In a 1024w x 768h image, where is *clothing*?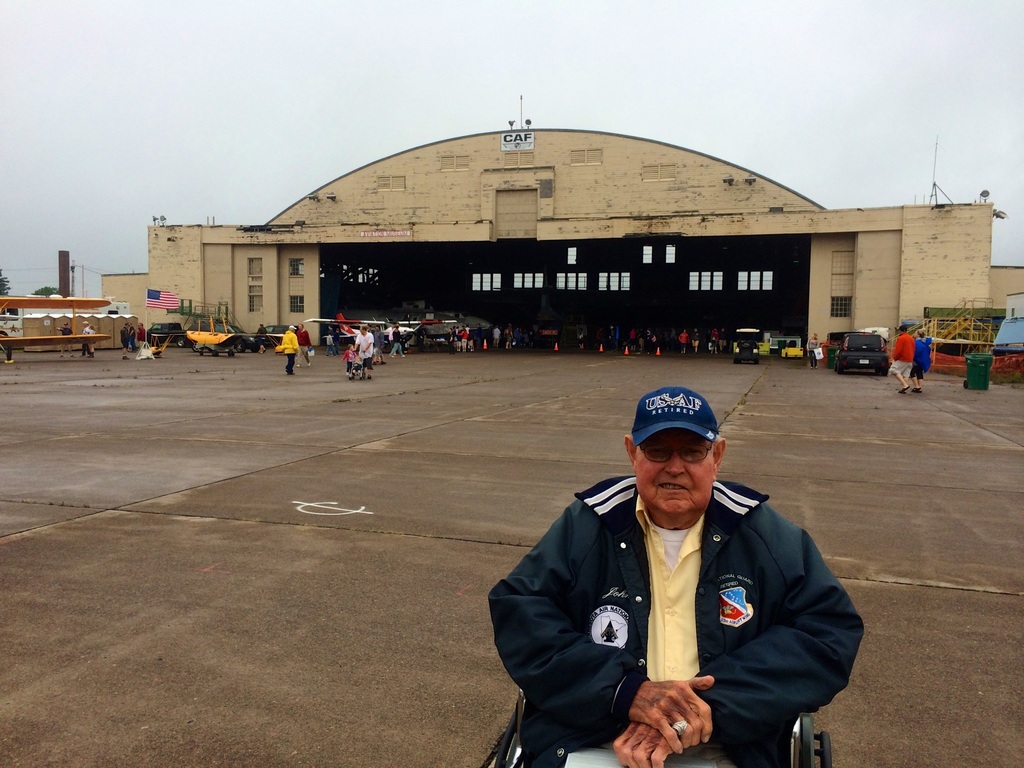
676,332,686,348.
